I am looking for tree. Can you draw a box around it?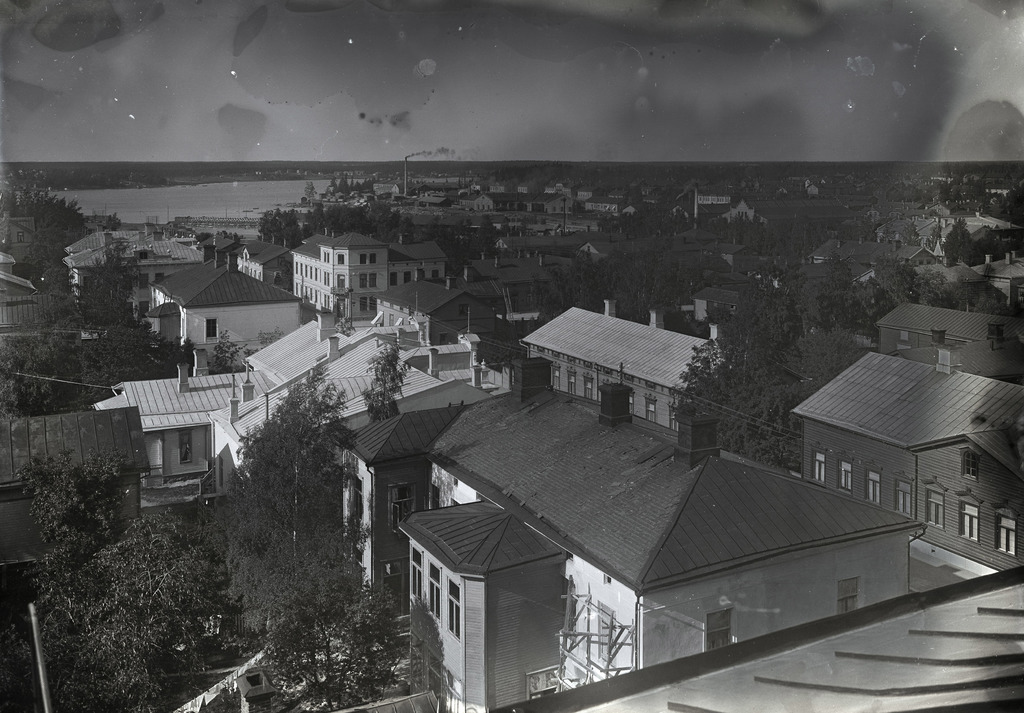
Sure, the bounding box is [303,206,392,241].
